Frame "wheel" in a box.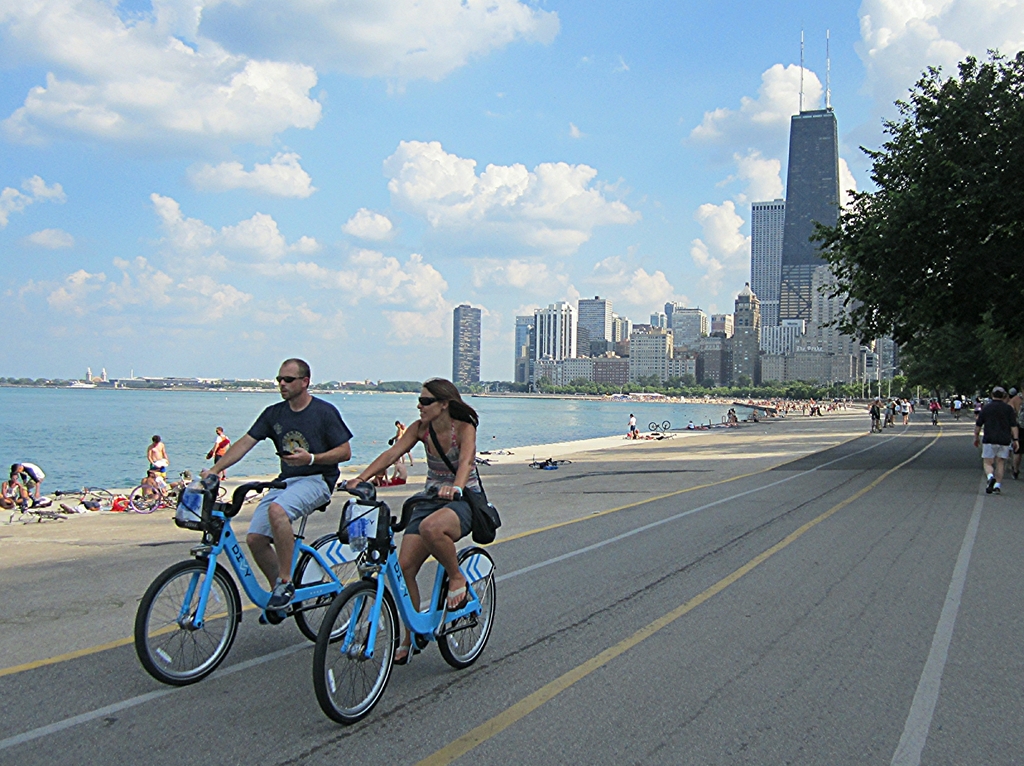
[left=648, top=422, right=656, bottom=429].
